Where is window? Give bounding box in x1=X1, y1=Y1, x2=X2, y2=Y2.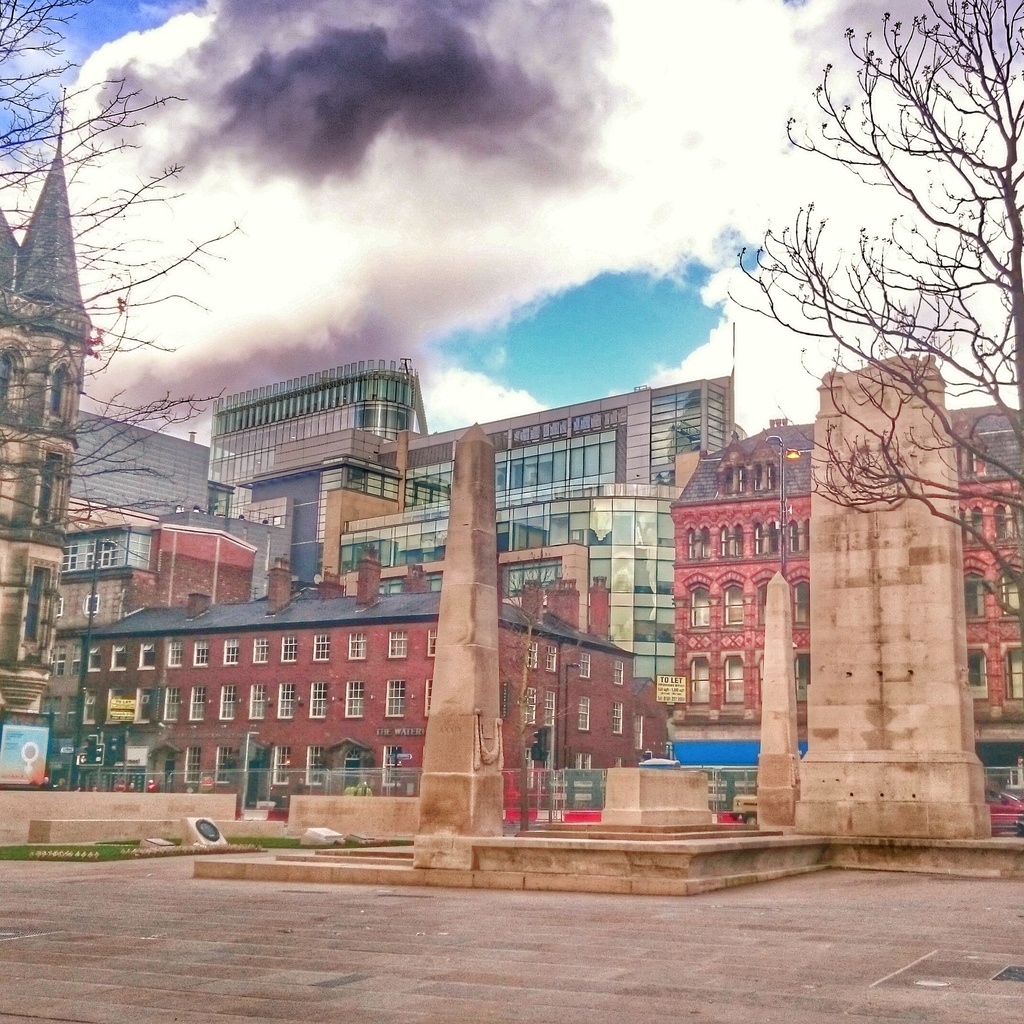
x1=56, y1=595, x2=64, y2=618.
